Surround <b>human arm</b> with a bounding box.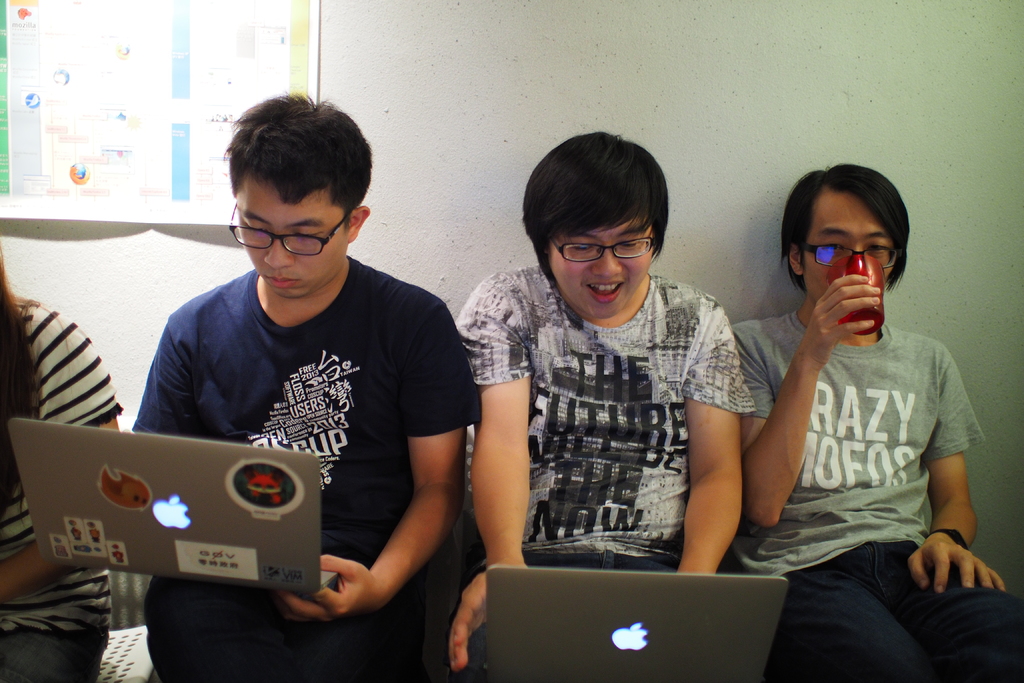
(left=0, top=313, right=113, bottom=608).
